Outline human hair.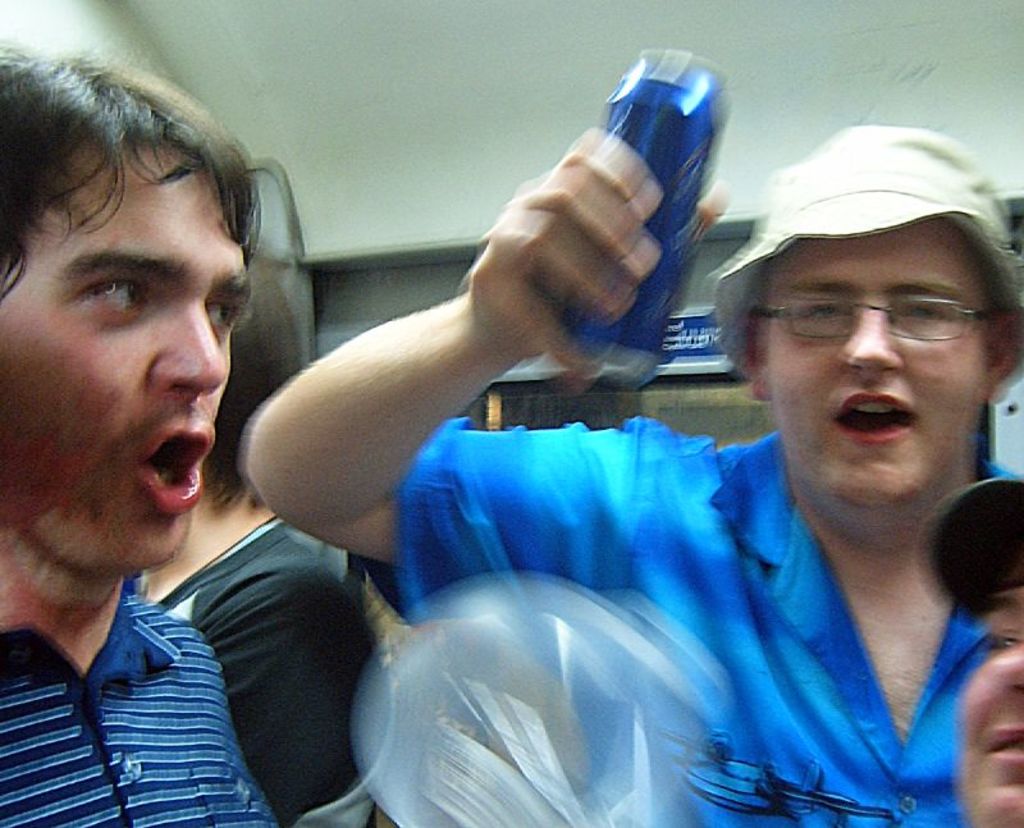
Outline: detection(936, 218, 1023, 326).
